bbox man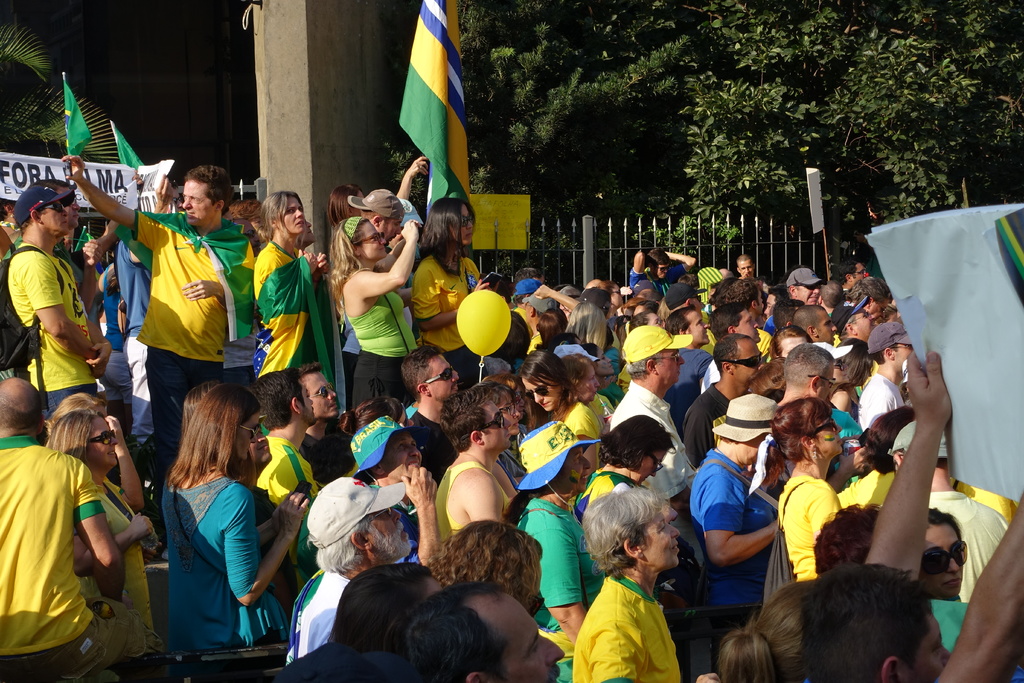
Rect(680, 336, 763, 461)
